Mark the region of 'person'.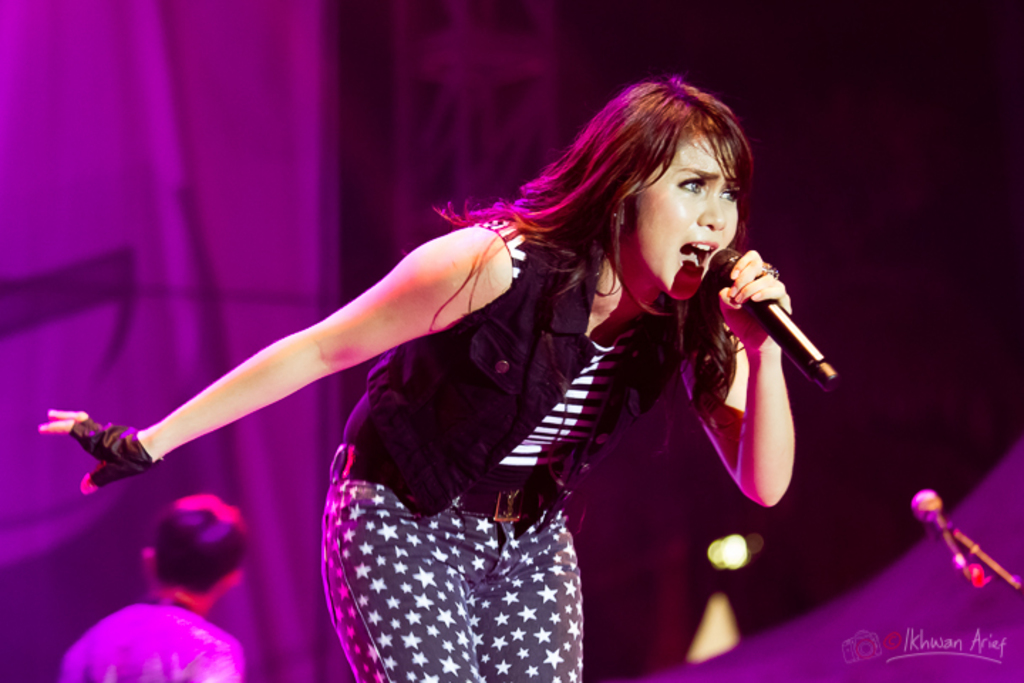
Region: [57,492,249,682].
